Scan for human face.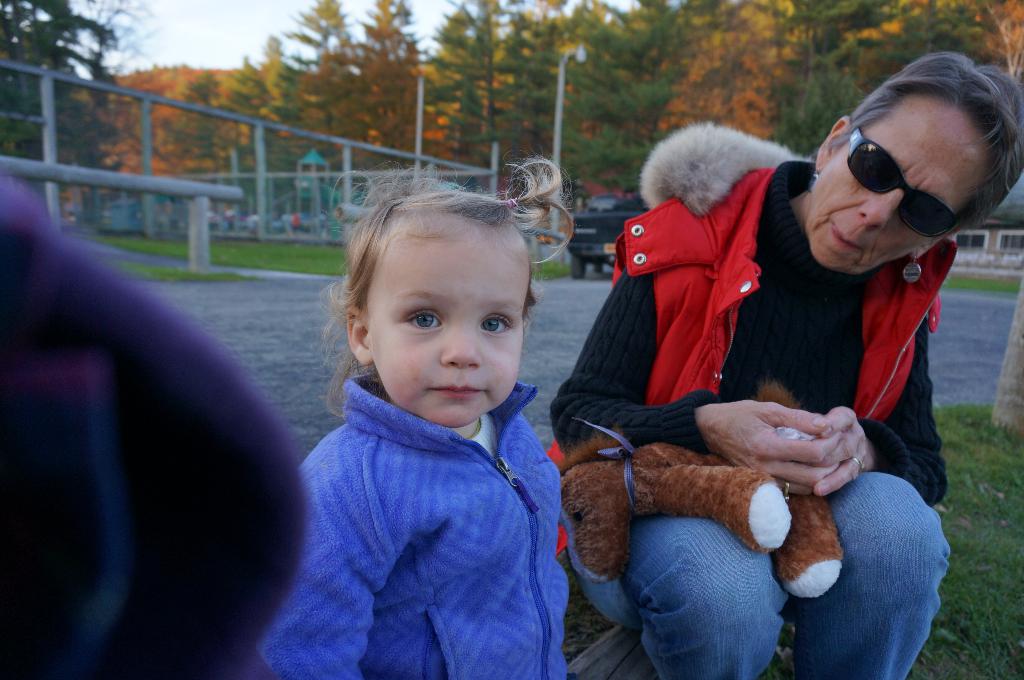
Scan result: bbox=(366, 235, 521, 431).
